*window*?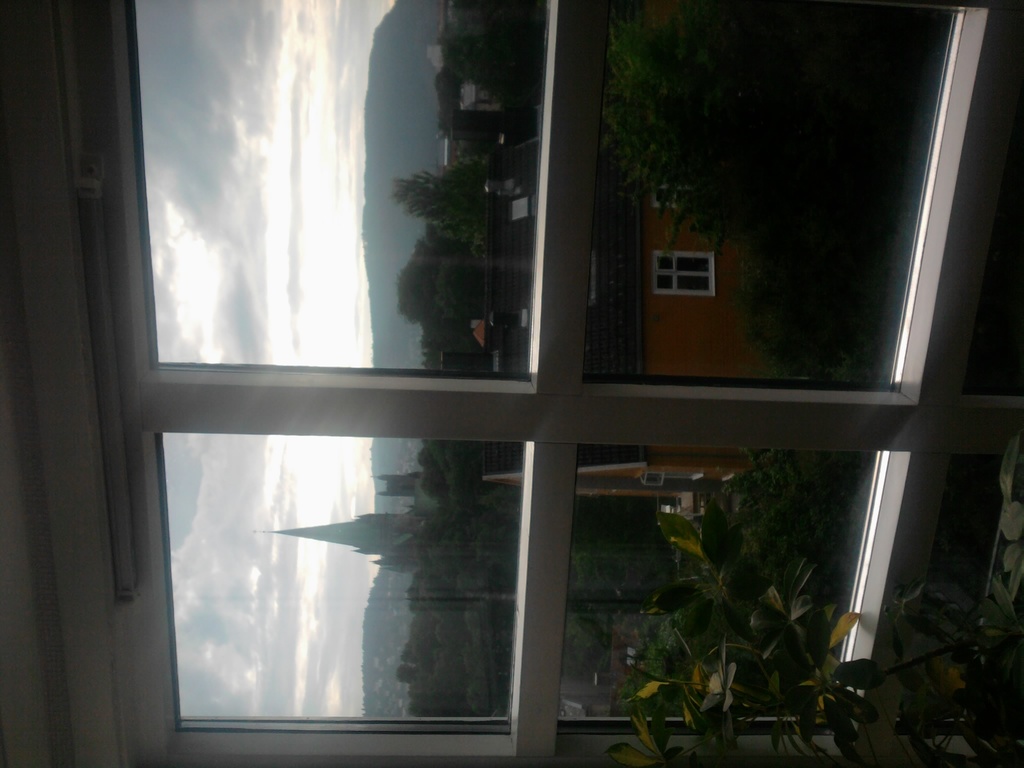
detection(99, 1, 1021, 742)
